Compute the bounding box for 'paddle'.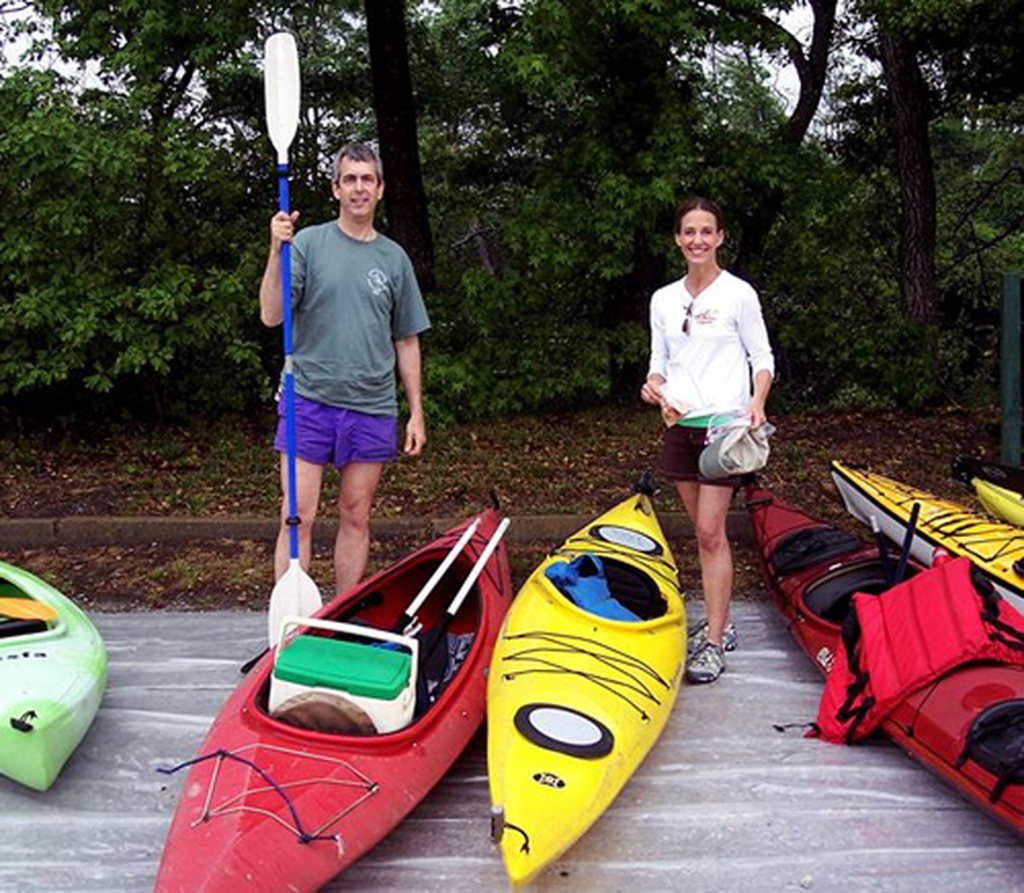
<bbox>265, 32, 322, 652</bbox>.
